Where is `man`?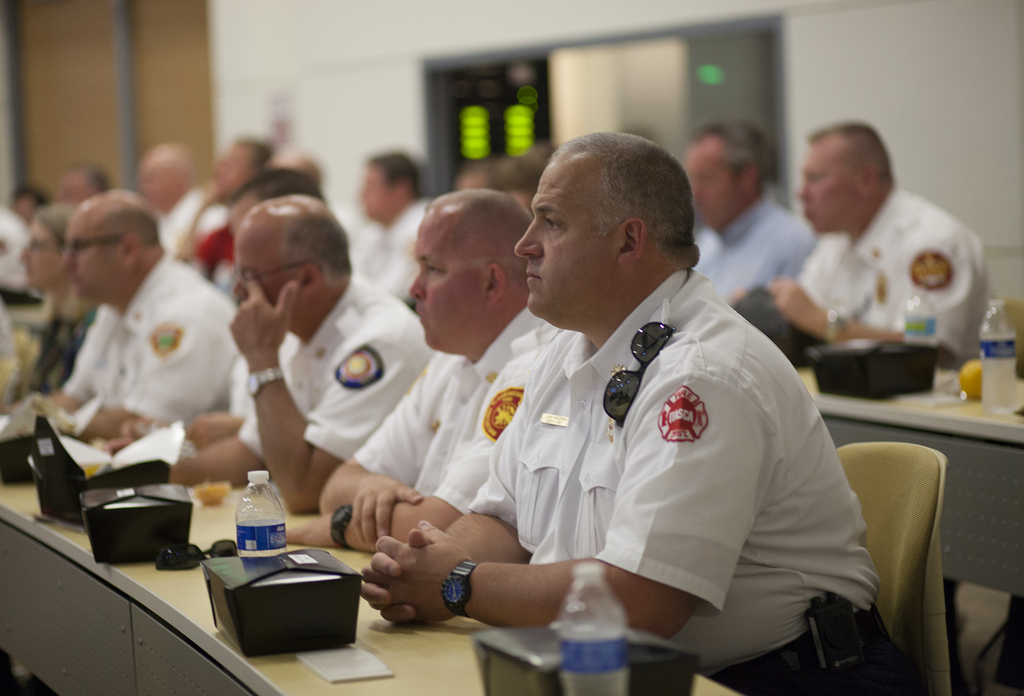
[168,197,435,513].
